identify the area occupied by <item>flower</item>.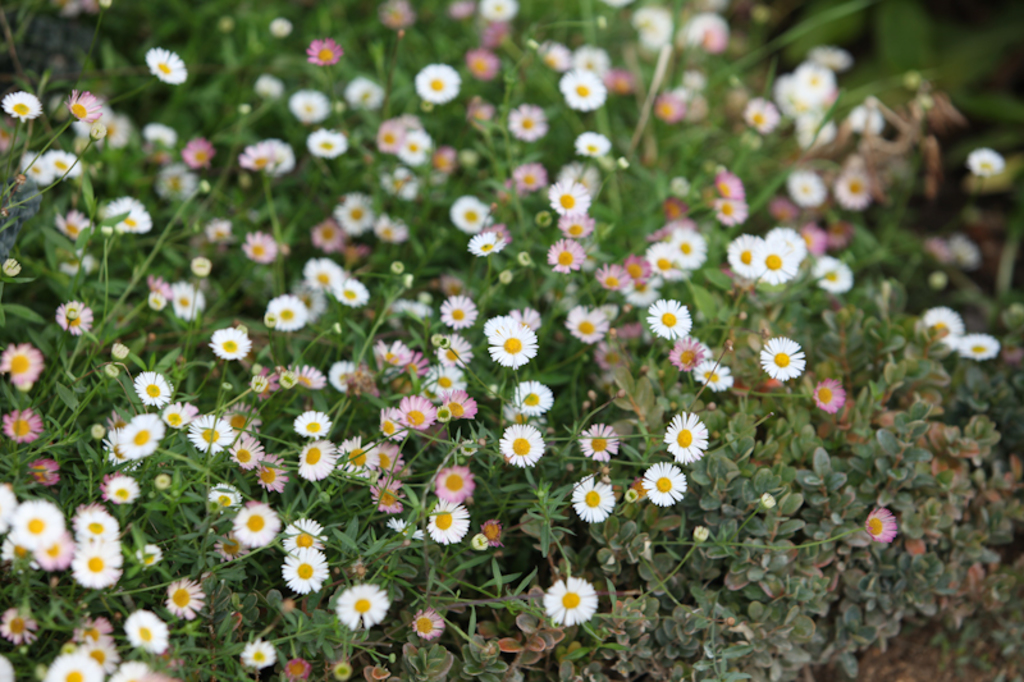
Area: 17 151 52 180.
